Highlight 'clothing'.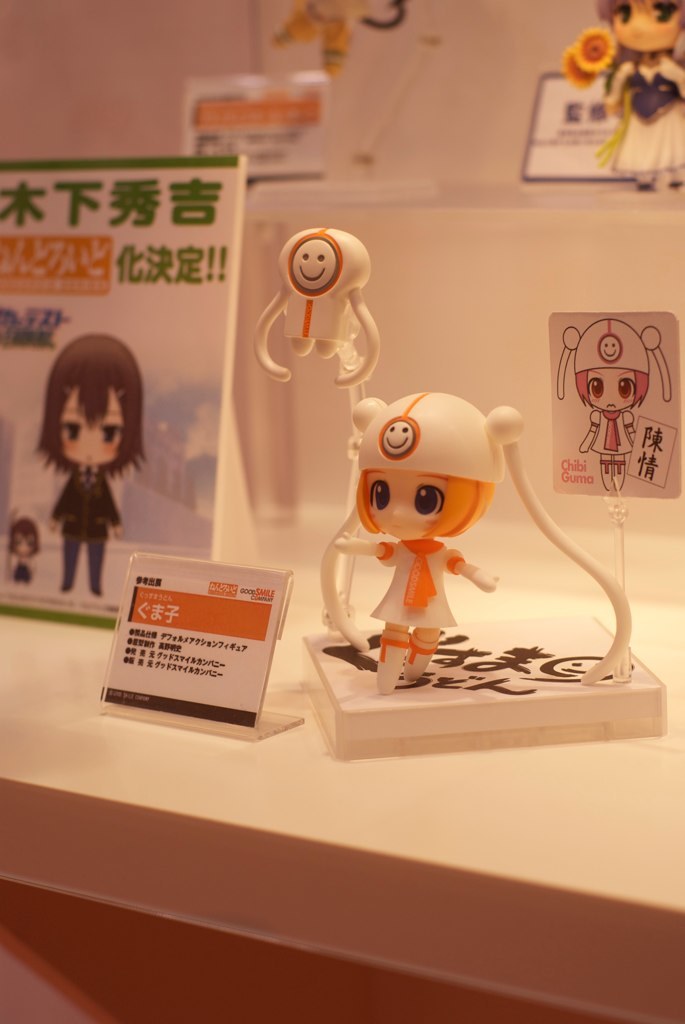
Highlighted region: 369 535 466 695.
